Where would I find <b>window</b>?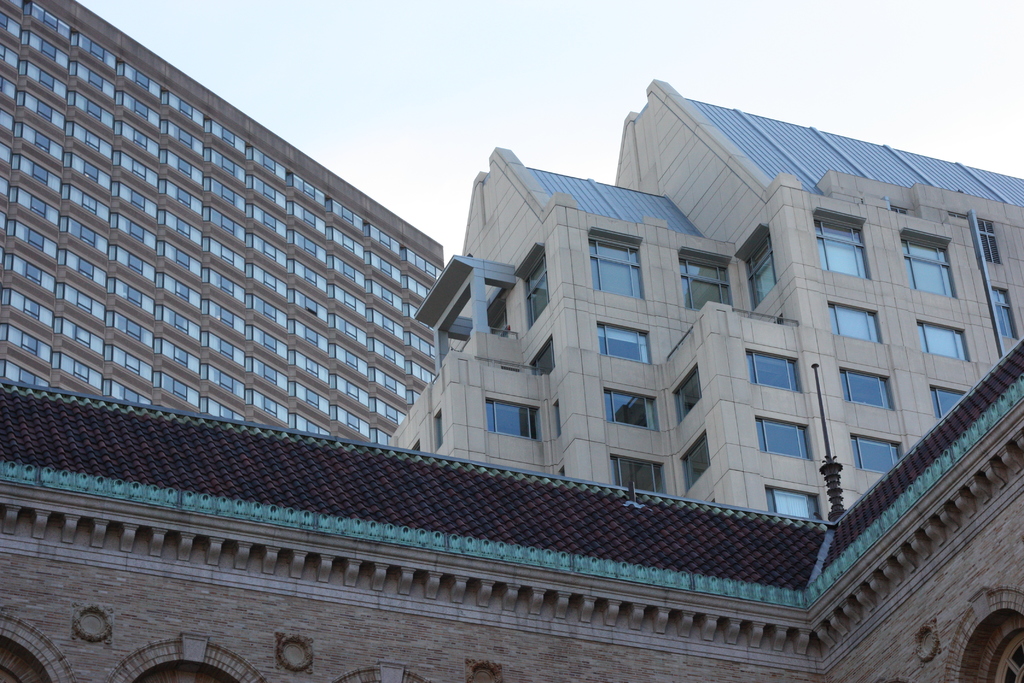
At rect(588, 234, 645, 309).
